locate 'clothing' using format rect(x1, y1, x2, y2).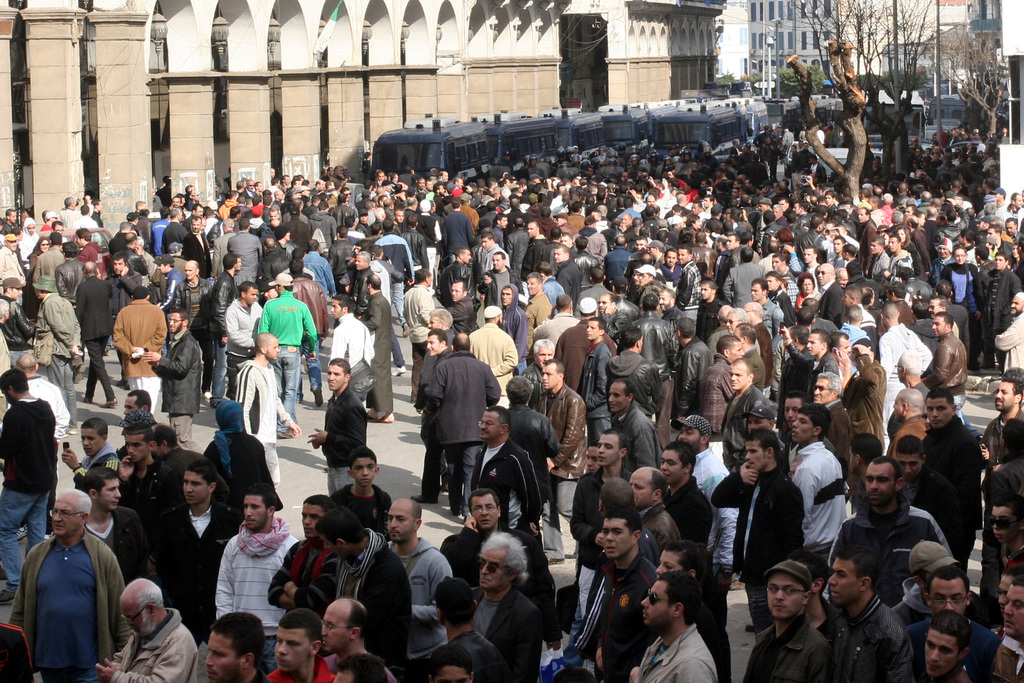
rect(319, 388, 365, 491).
